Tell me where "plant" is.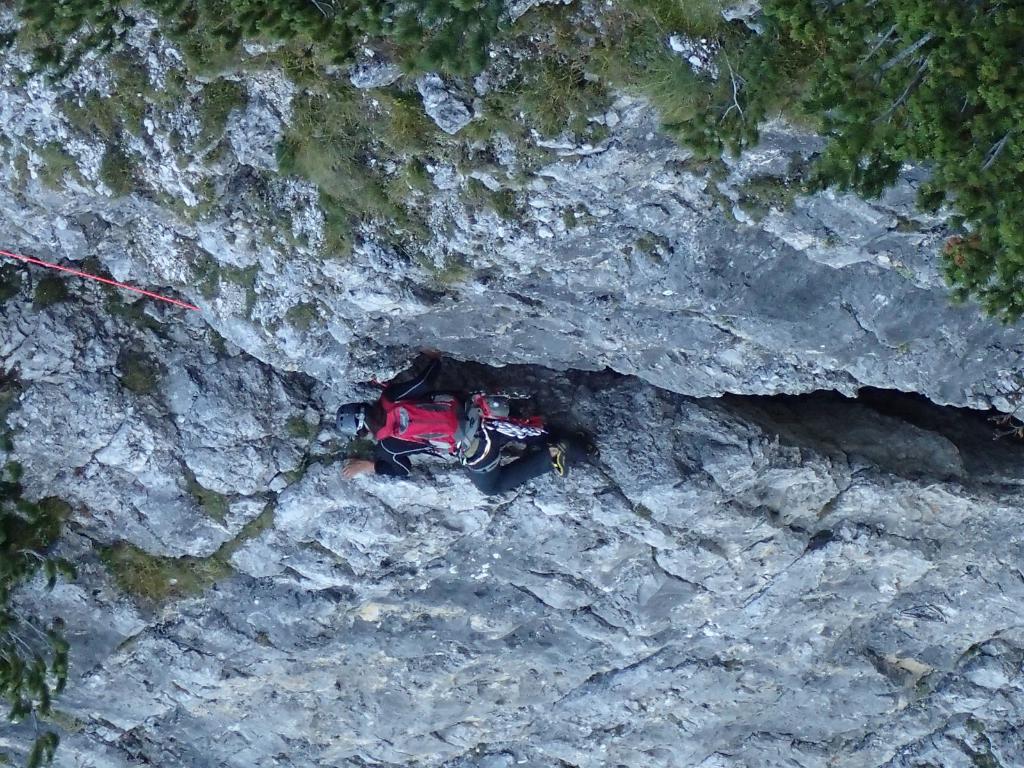
"plant" is at Rect(99, 493, 287, 623).
